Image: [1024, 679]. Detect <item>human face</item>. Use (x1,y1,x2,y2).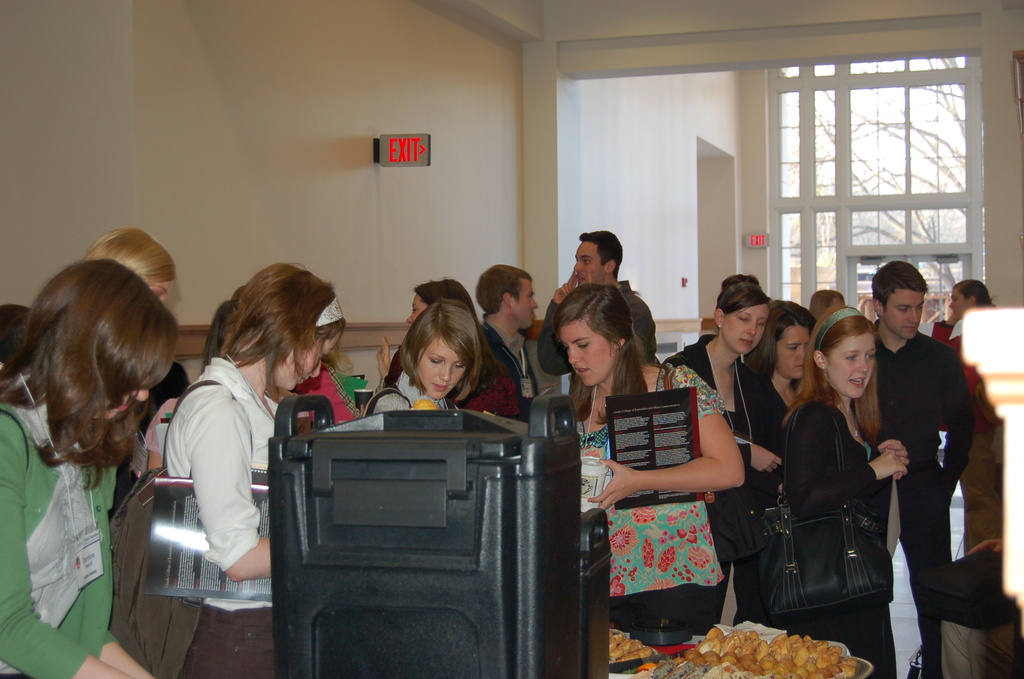
(726,304,766,359).
